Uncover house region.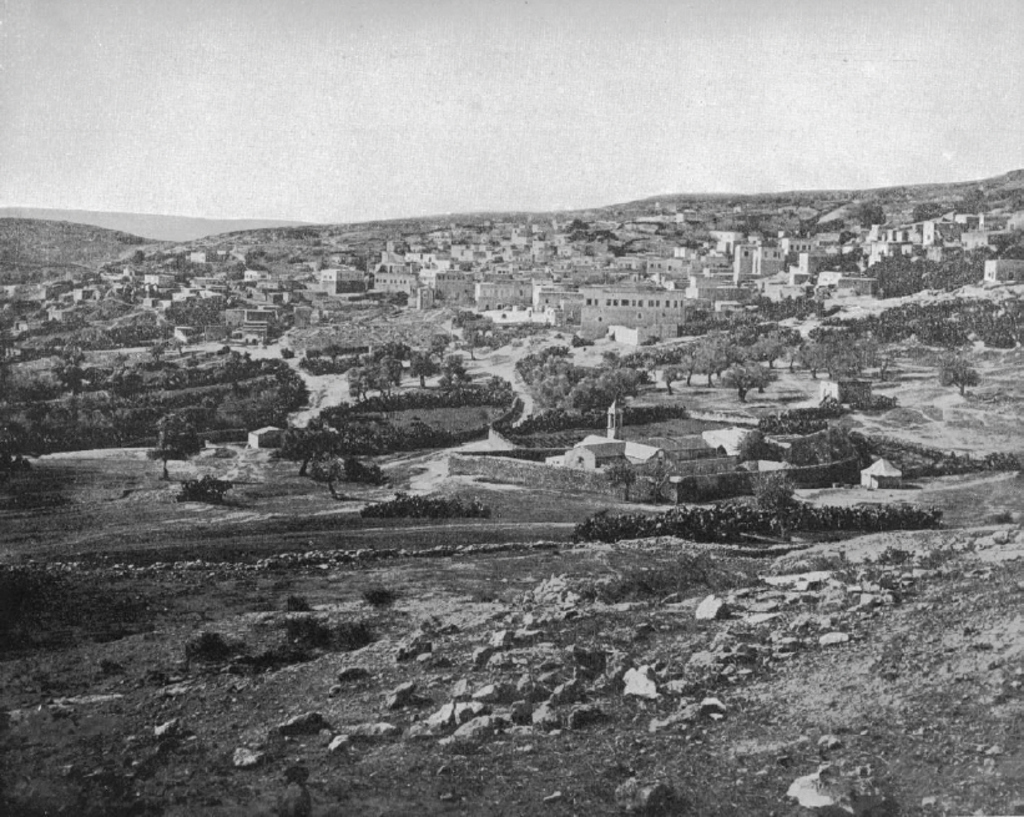
Uncovered: crop(556, 243, 570, 252).
